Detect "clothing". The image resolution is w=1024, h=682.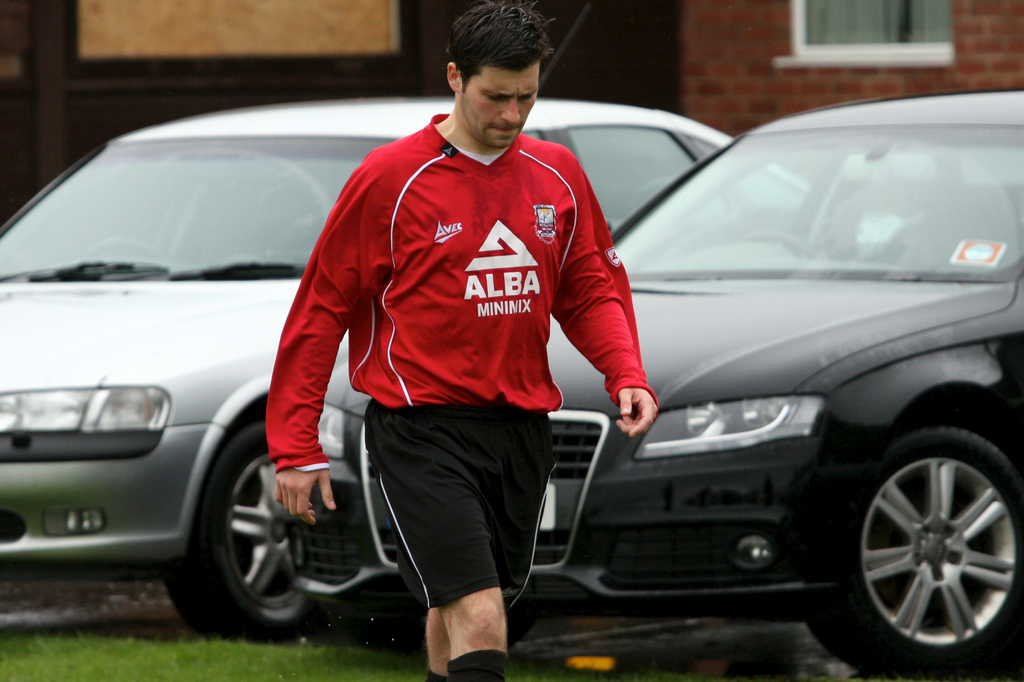
[left=263, top=101, right=642, bottom=564].
